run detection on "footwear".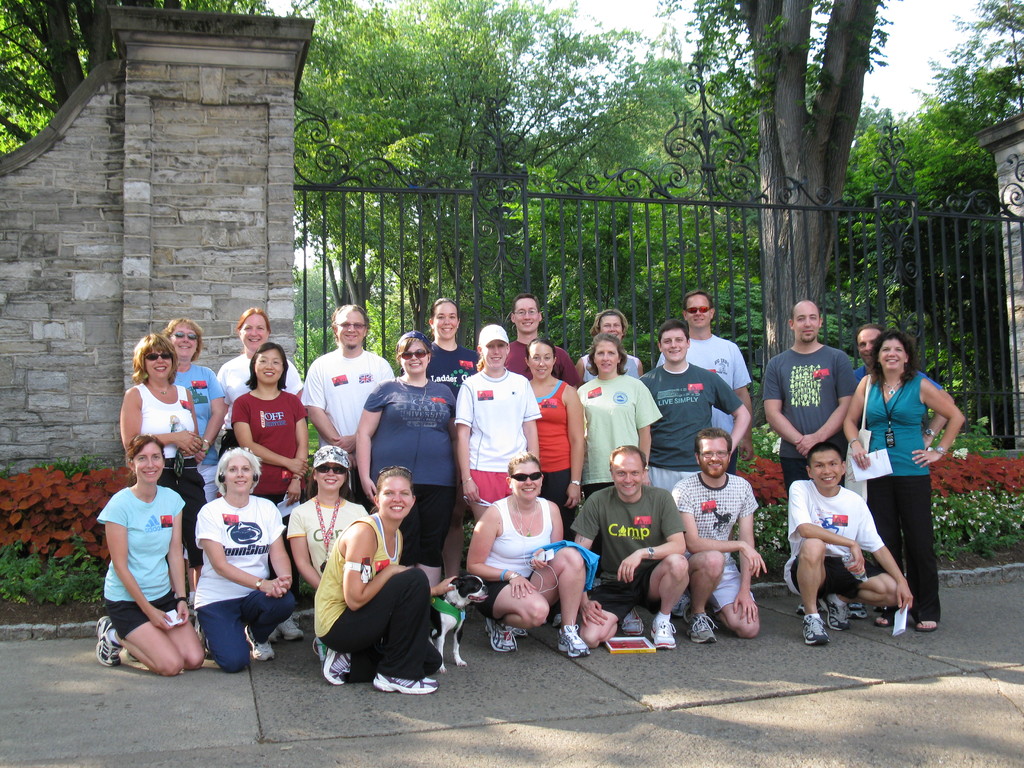
Result: {"x1": 561, "y1": 626, "x2": 589, "y2": 657}.
